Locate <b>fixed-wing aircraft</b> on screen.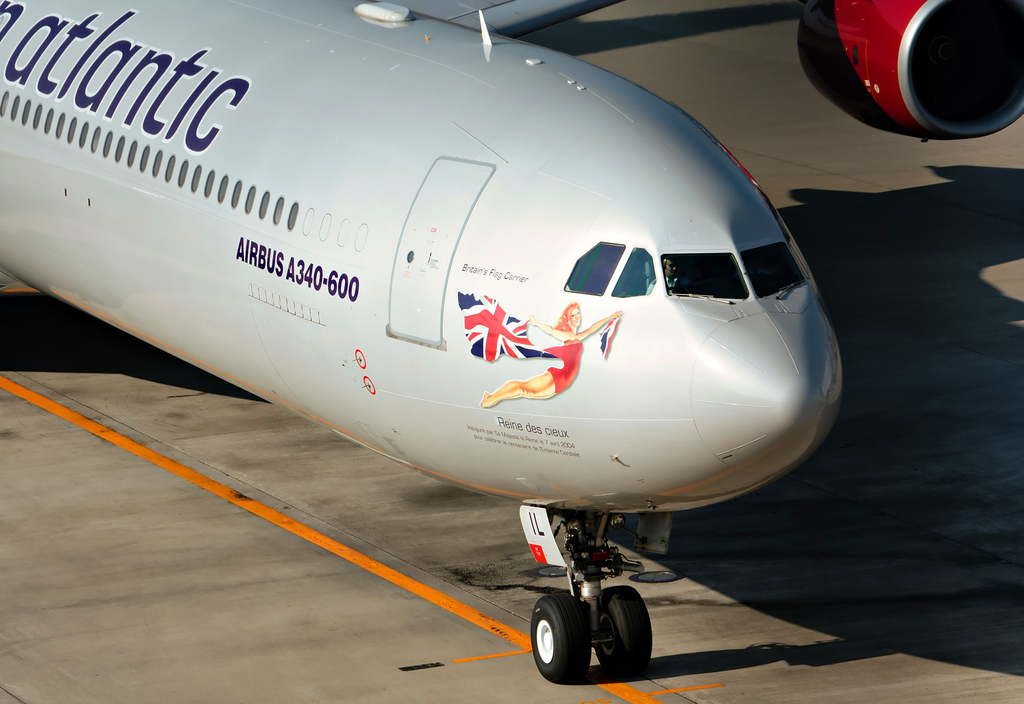
On screen at select_region(0, 1, 1023, 681).
